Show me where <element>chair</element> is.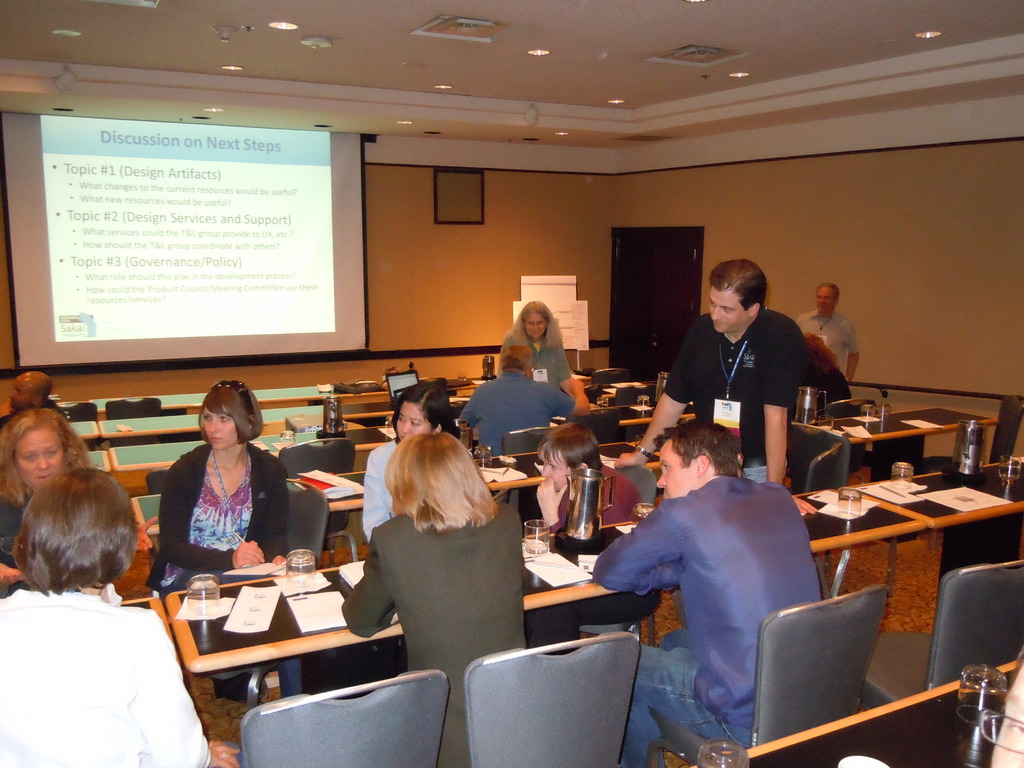
<element>chair</element> is at rect(103, 396, 165, 451).
